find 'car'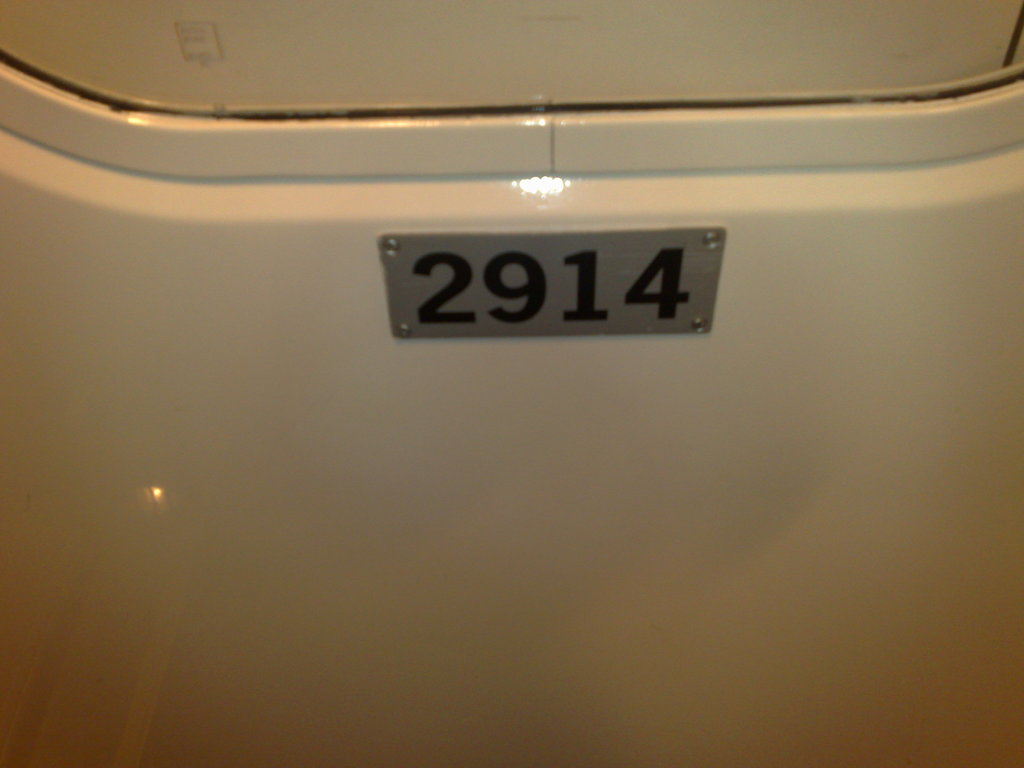
0/0/1023/767
